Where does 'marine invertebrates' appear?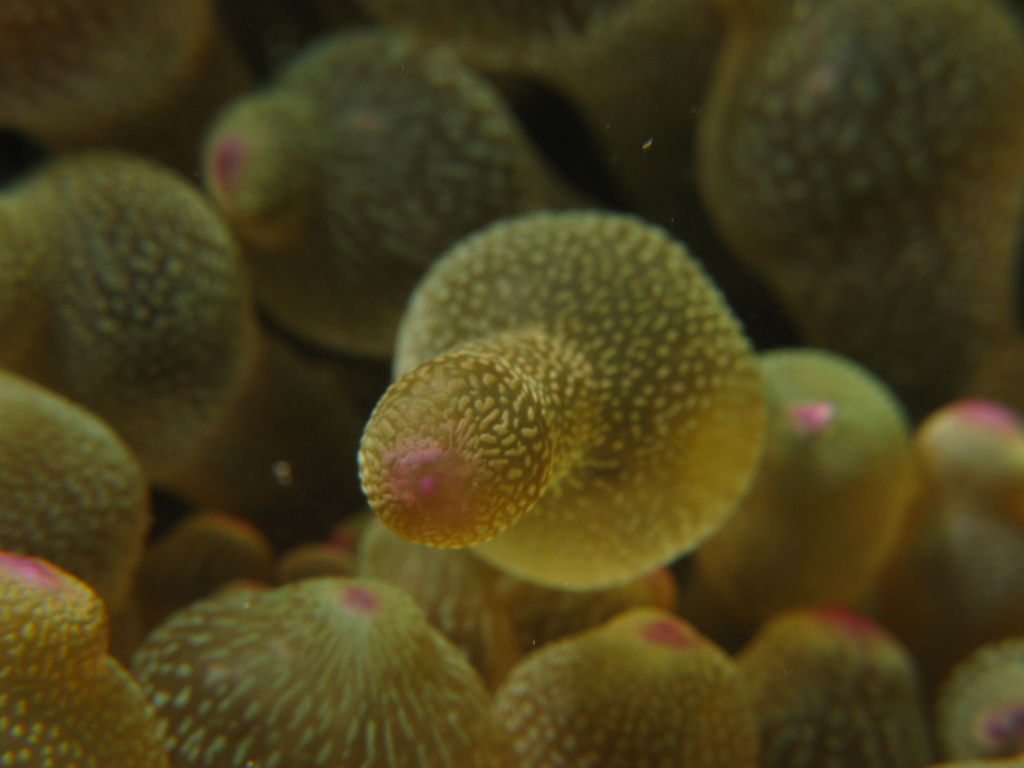
Appears at rect(269, 534, 374, 594).
